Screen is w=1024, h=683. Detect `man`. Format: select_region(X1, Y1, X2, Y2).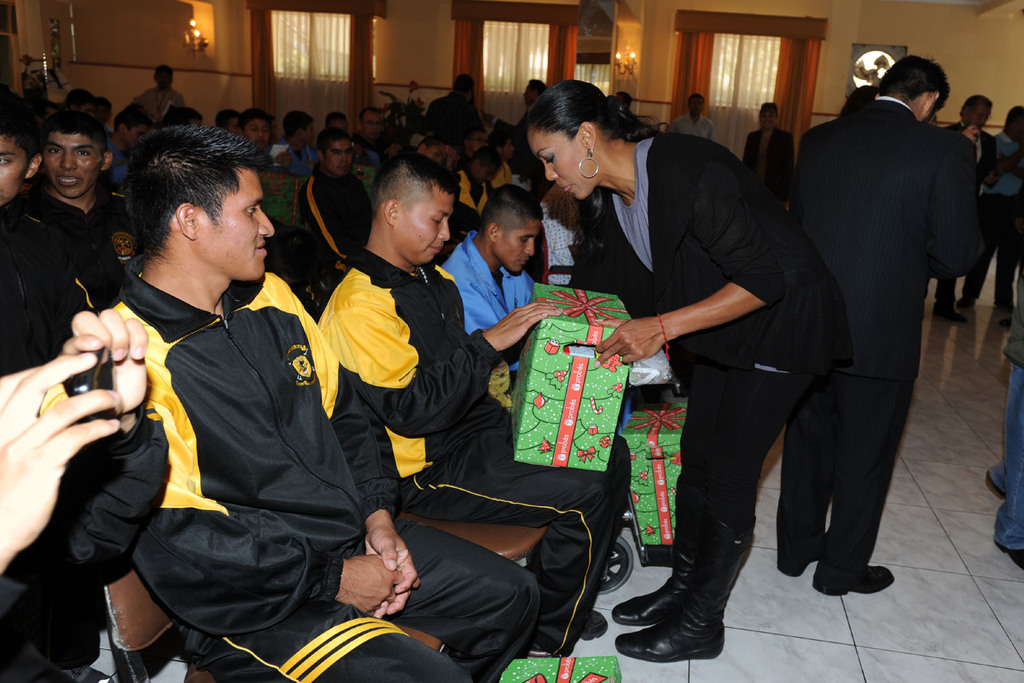
select_region(295, 129, 376, 258).
